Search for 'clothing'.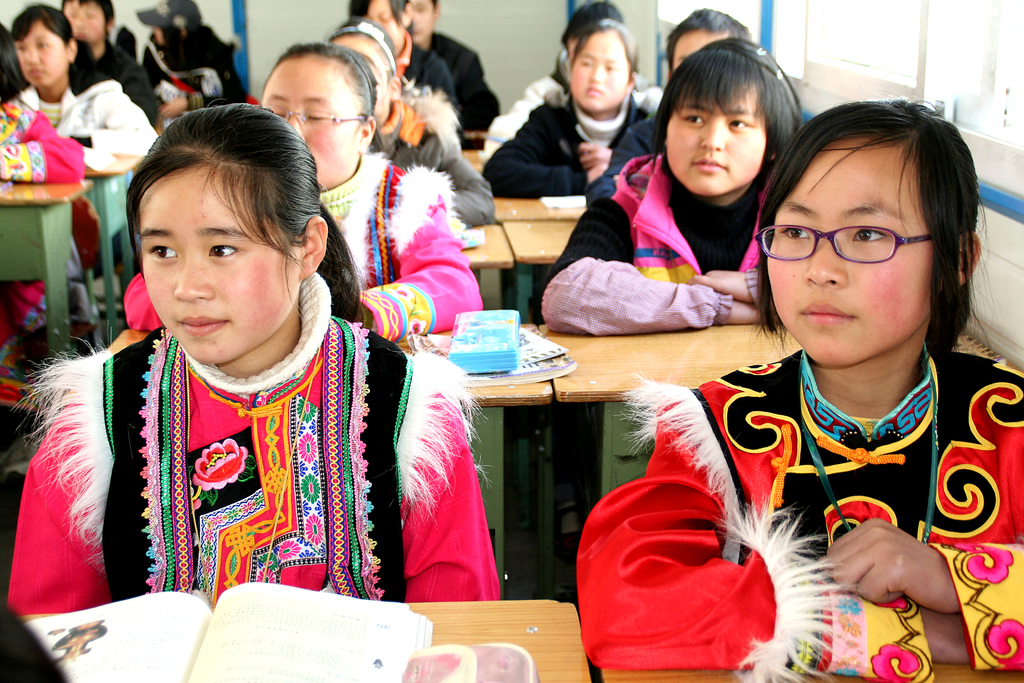
Found at 68 40 157 127.
